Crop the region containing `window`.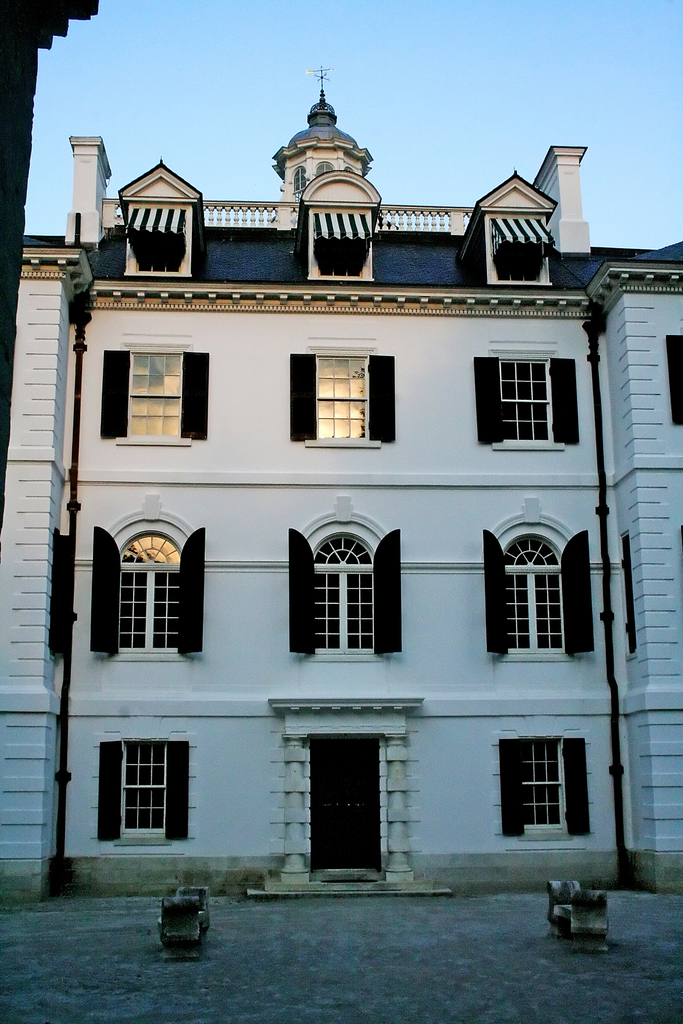
Crop region: 297:516:398:672.
